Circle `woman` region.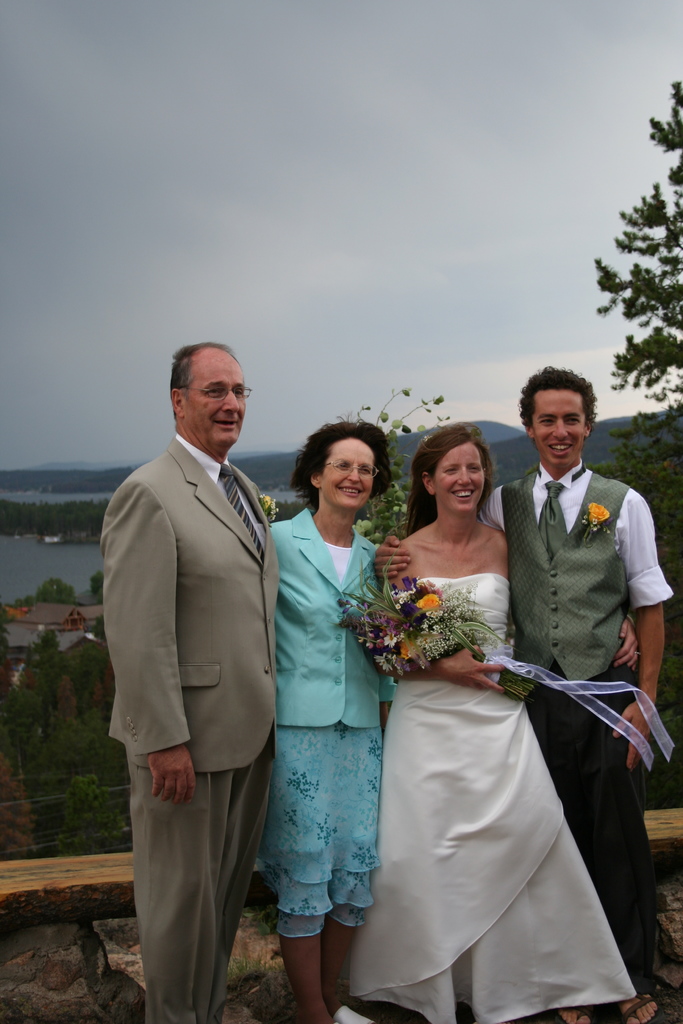
Region: 365:430:590:998.
